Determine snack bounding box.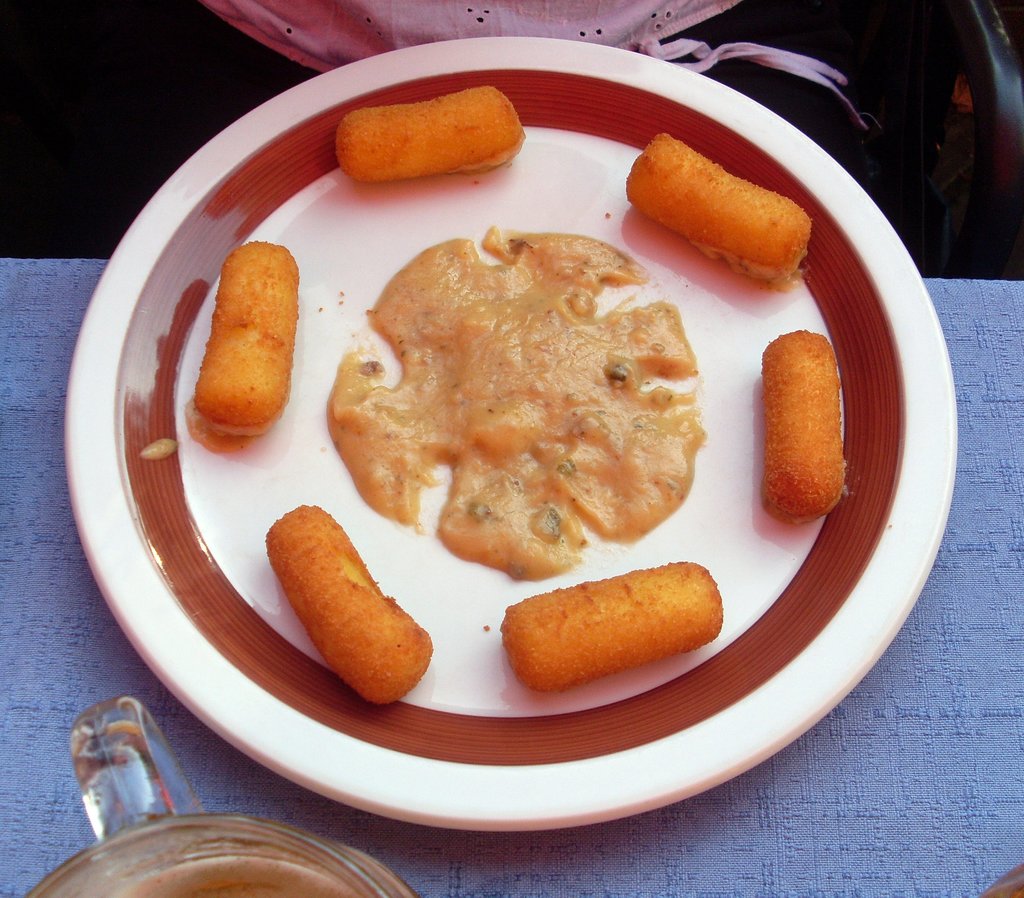
Determined: select_region(195, 238, 306, 437).
